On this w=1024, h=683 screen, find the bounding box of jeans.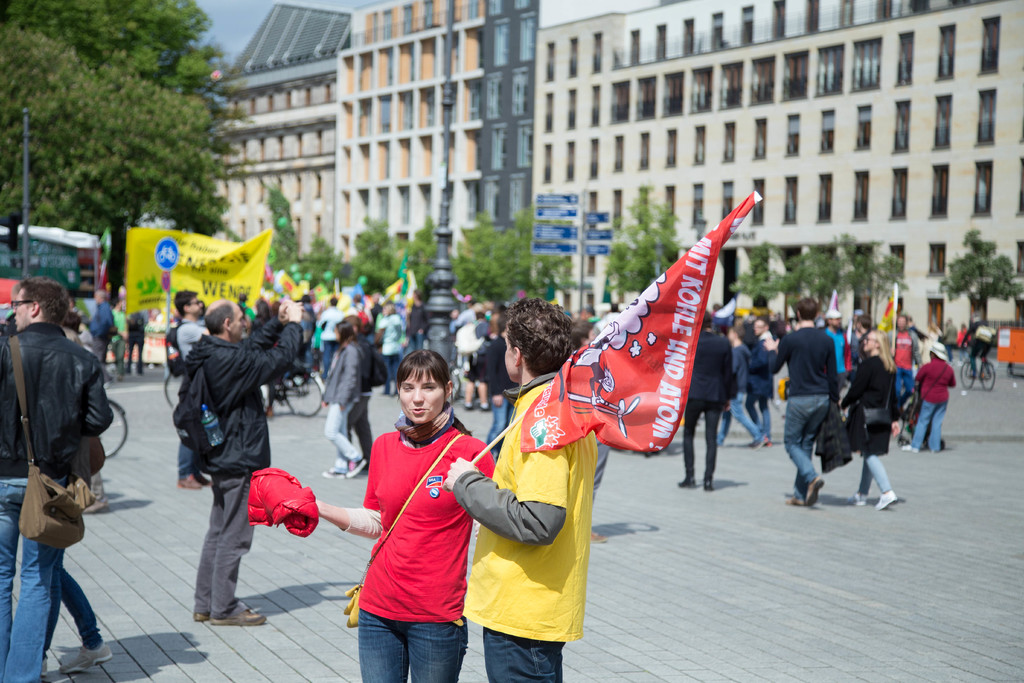
Bounding box: left=0, top=475, right=62, bottom=679.
